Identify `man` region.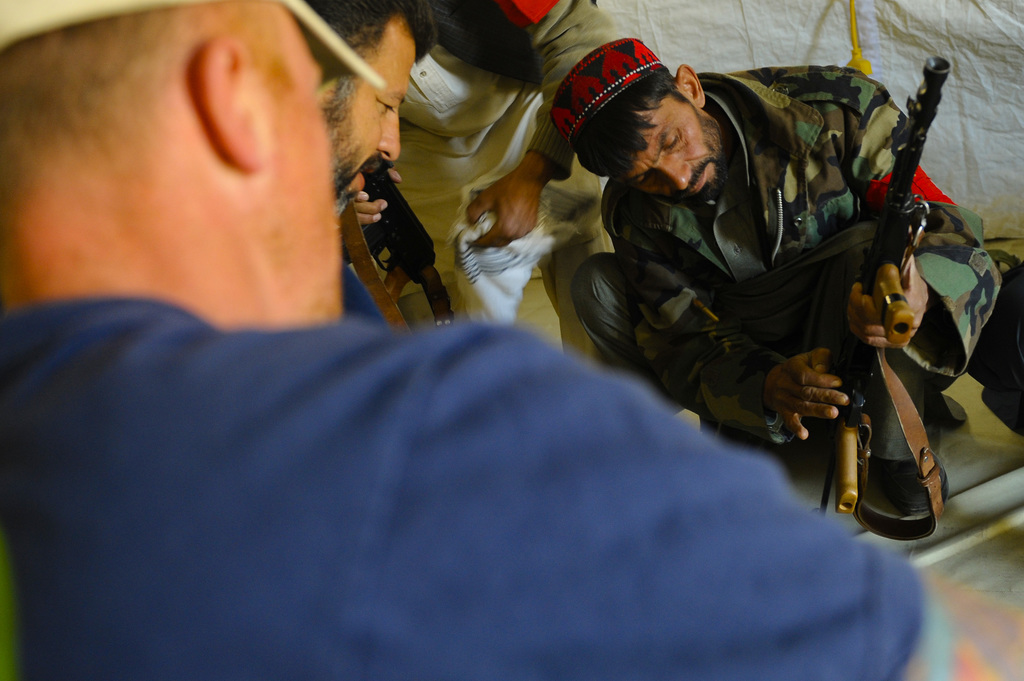
Region: pyautogui.locateOnScreen(425, 0, 615, 250).
